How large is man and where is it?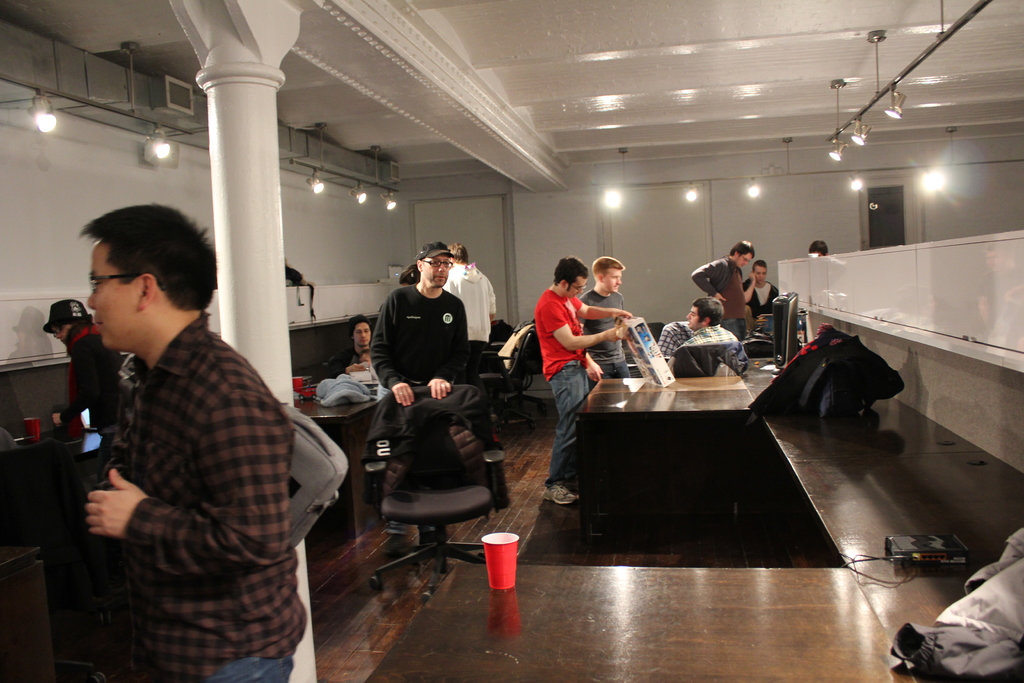
Bounding box: [692, 237, 755, 346].
